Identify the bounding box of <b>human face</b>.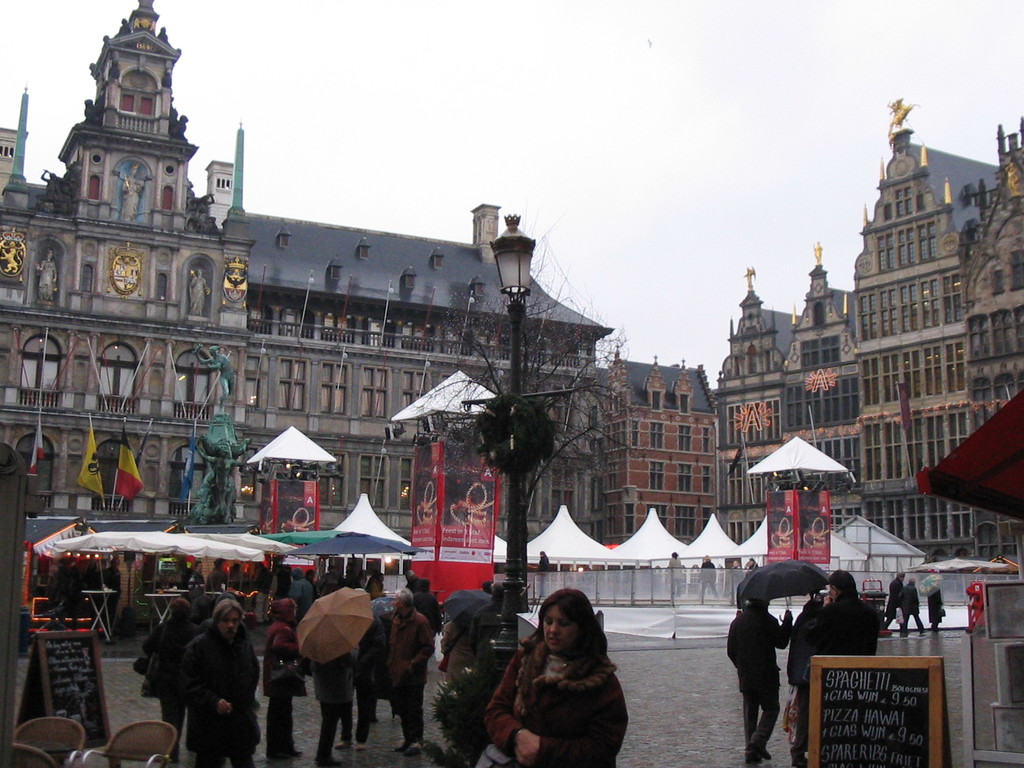
region(391, 595, 406, 613).
